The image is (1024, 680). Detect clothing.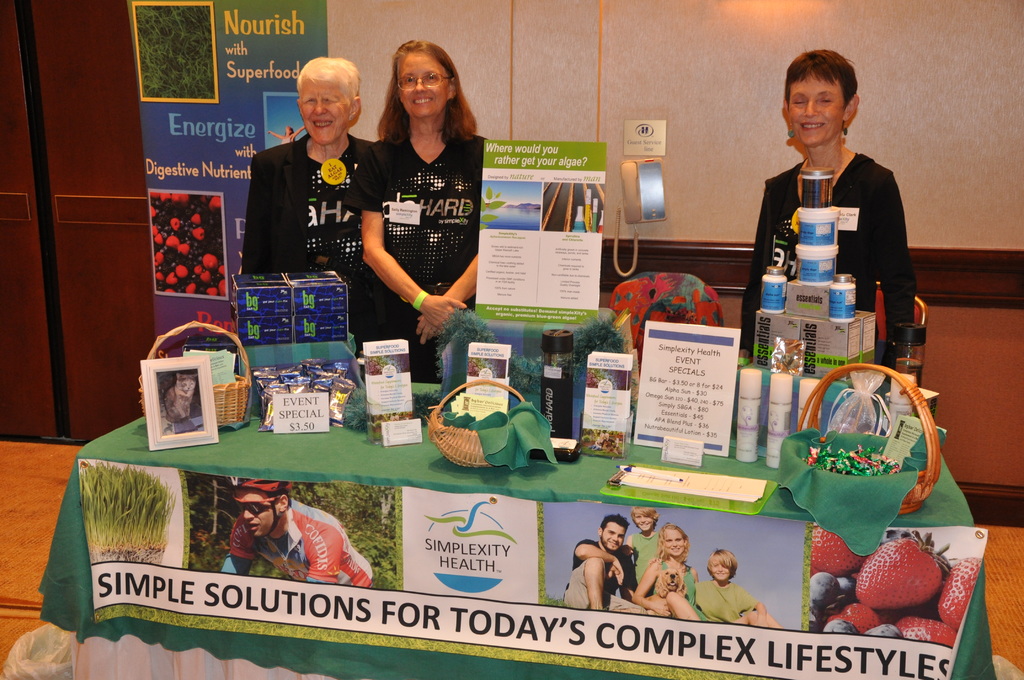
Detection: <box>620,529,652,599</box>.
